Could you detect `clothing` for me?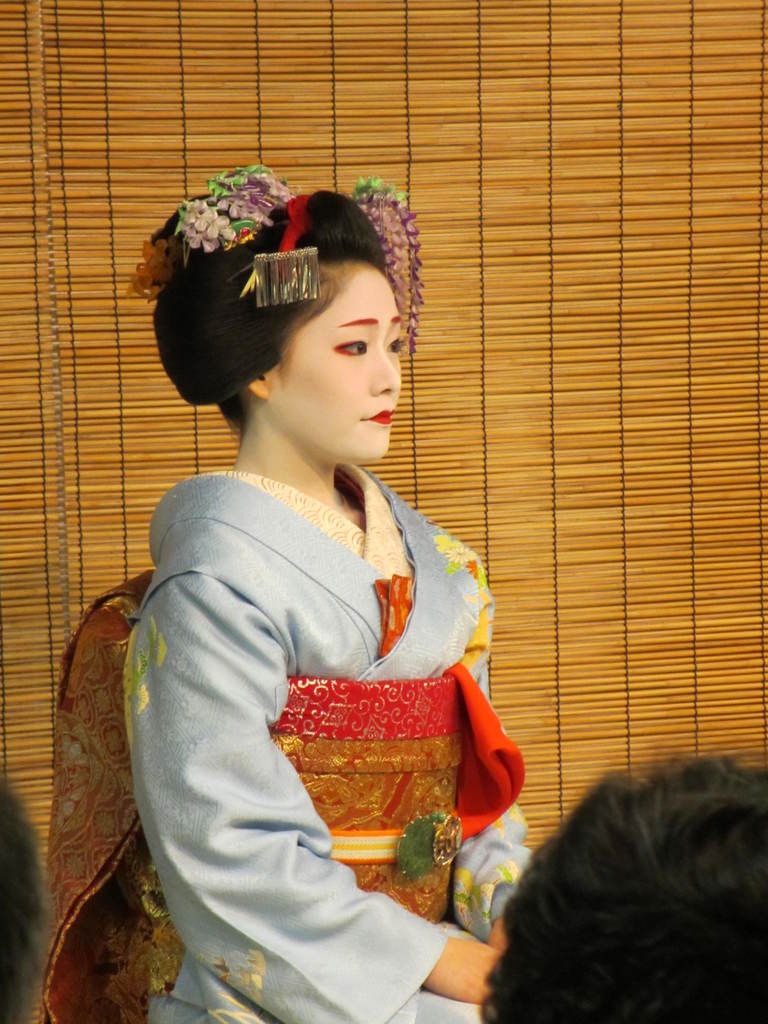
Detection result: 39, 459, 538, 1023.
